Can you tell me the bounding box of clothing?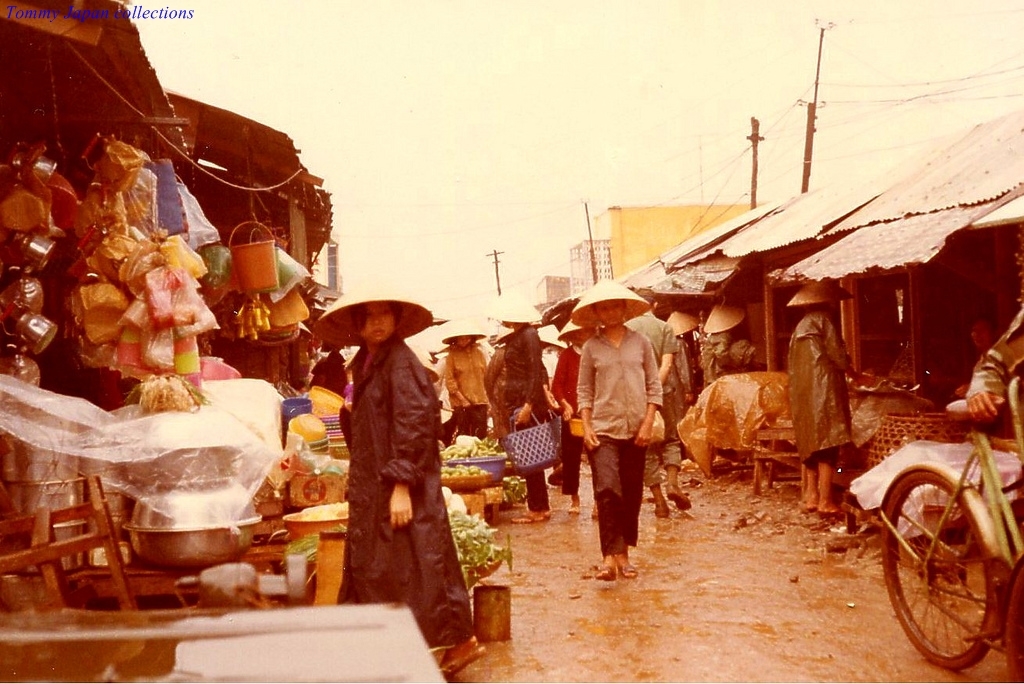
[x1=567, y1=322, x2=684, y2=559].
